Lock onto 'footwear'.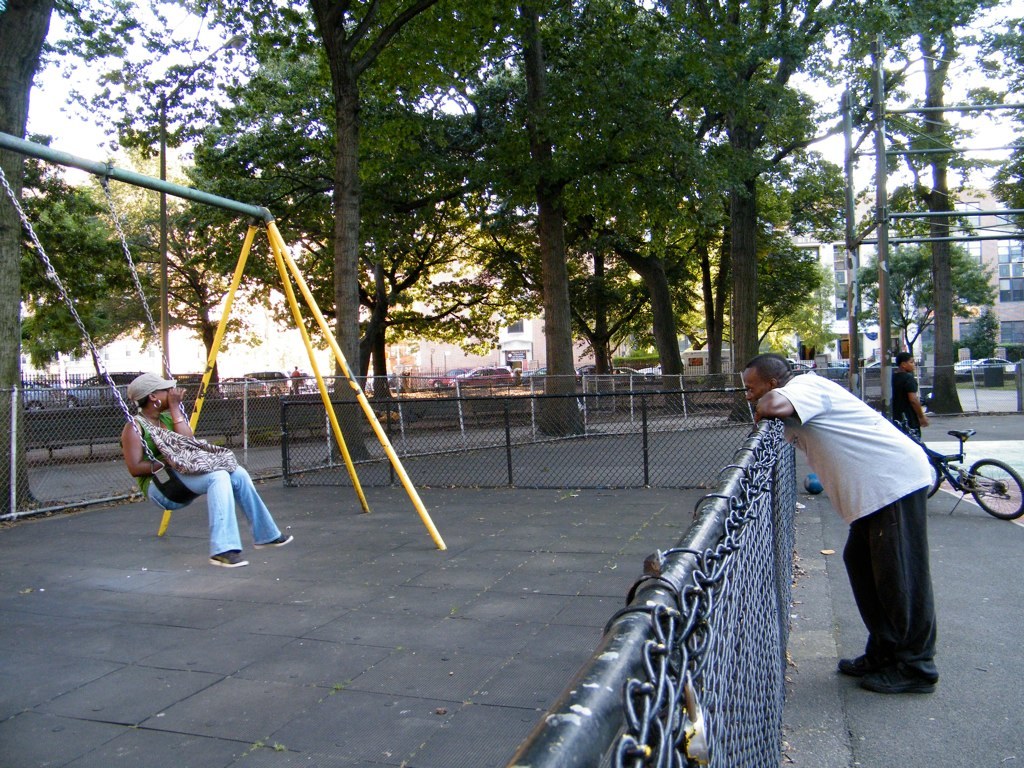
Locked: (848,676,927,691).
